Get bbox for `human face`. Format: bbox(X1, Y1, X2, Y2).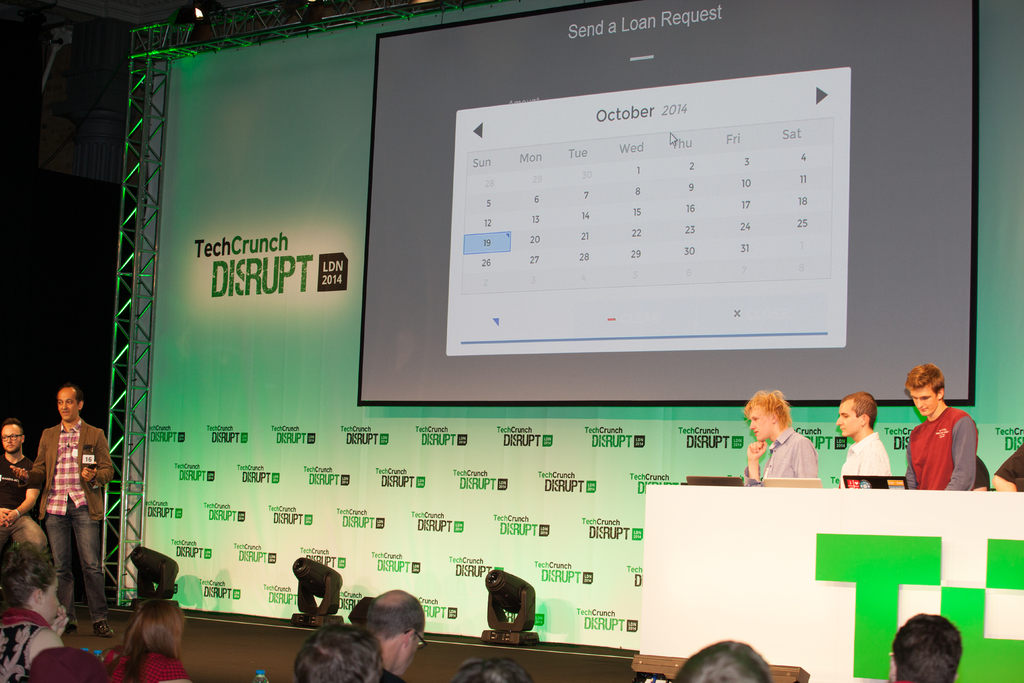
bbox(751, 407, 772, 441).
